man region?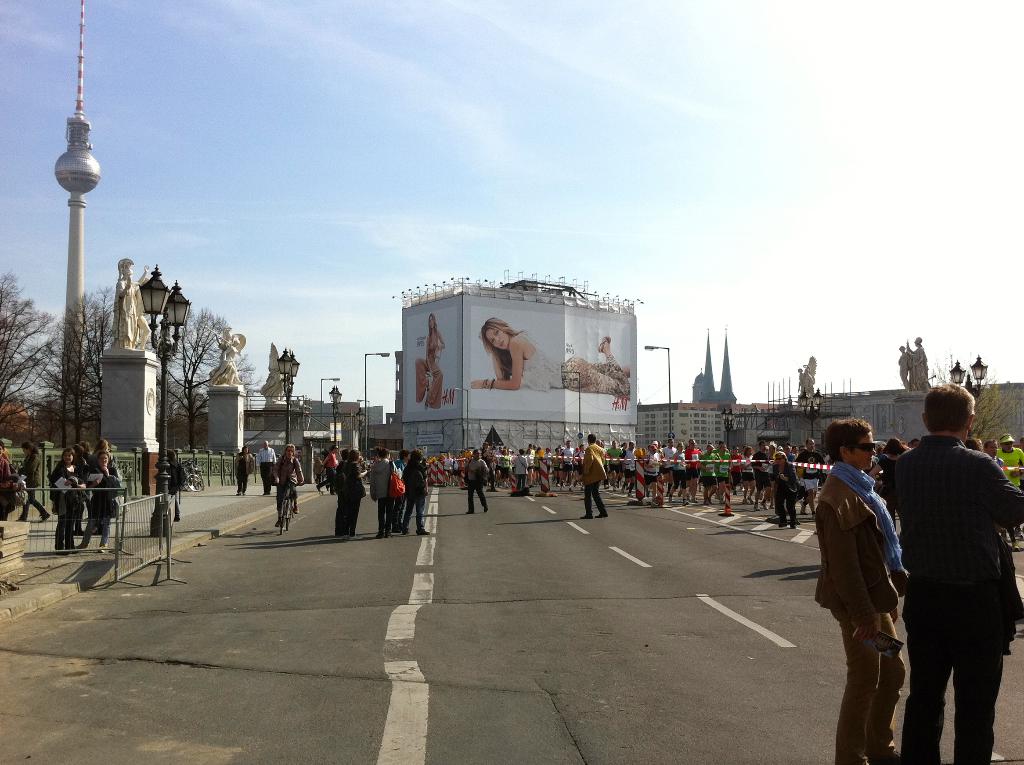
{"left": 897, "top": 380, "right": 1017, "bottom": 764}
